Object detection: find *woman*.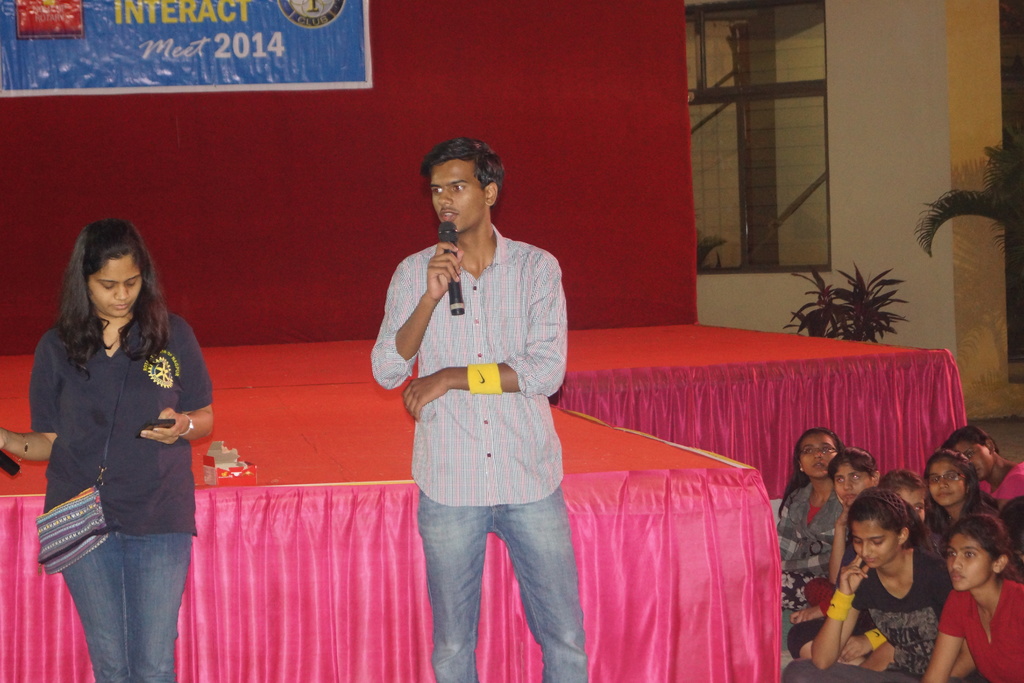
bbox(0, 220, 214, 682).
